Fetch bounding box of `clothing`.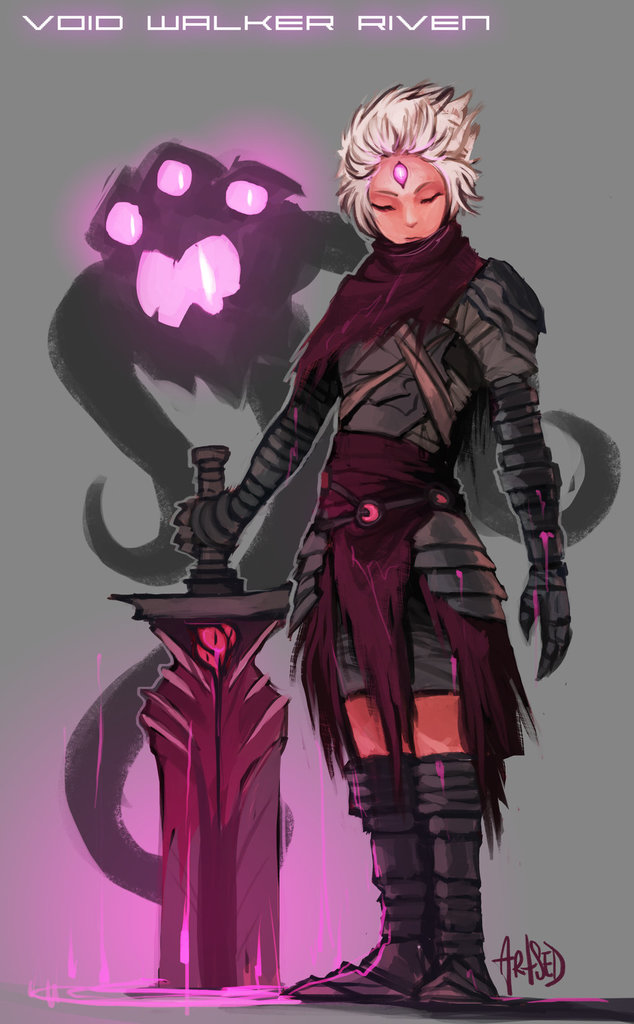
Bbox: region(191, 149, 571, 995).
